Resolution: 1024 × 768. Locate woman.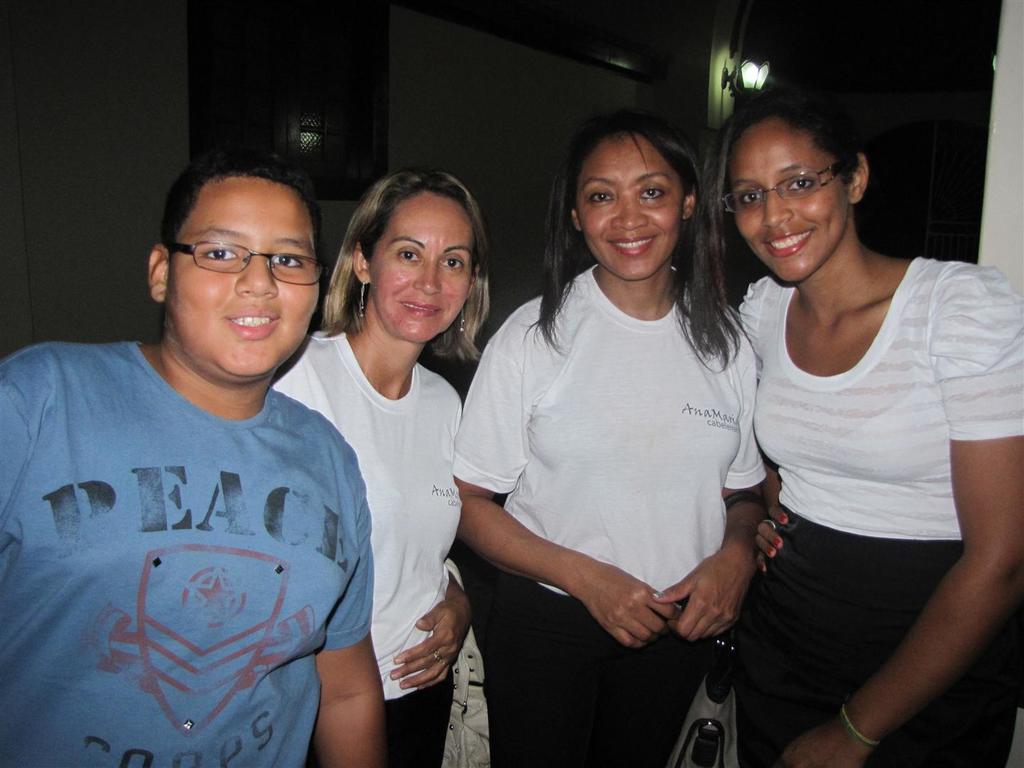
pyautogui.locateOnScreen(271, 166, 491, 767).
